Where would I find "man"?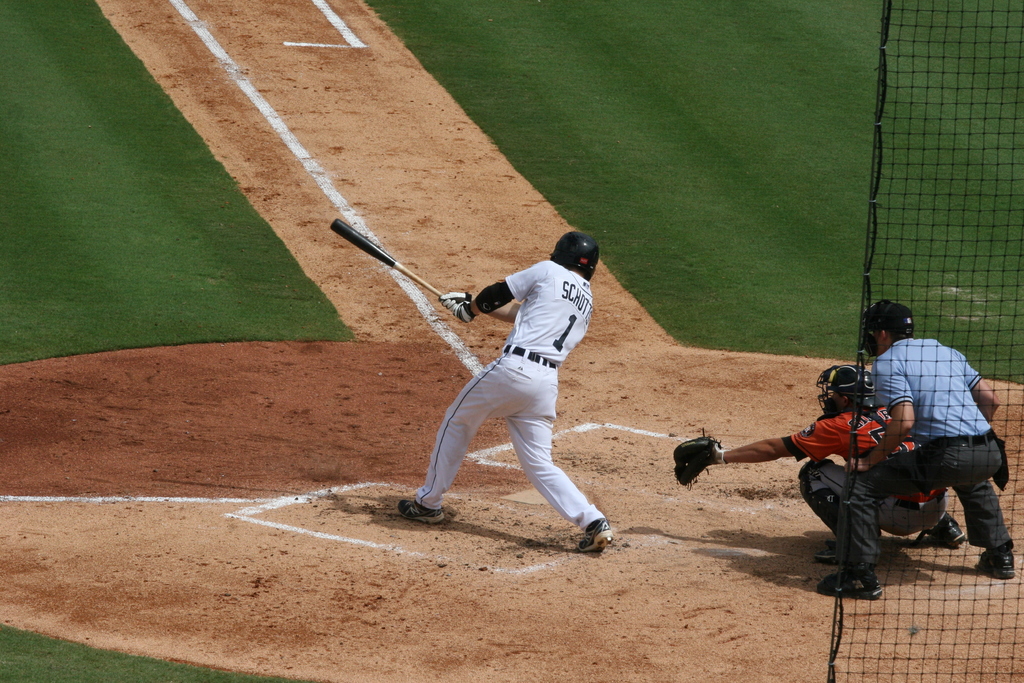
At [x1=426, y1=200, x2=613, y2=554].
